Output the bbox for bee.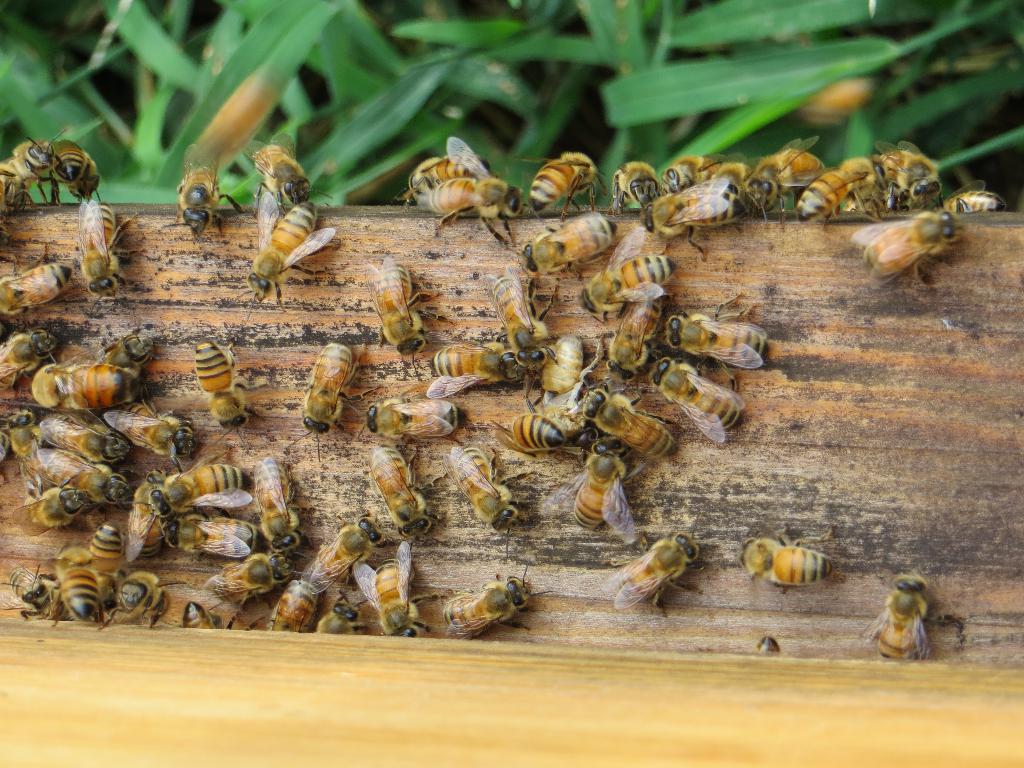
(x1=509, y1=326, x2=589, y2=422).
